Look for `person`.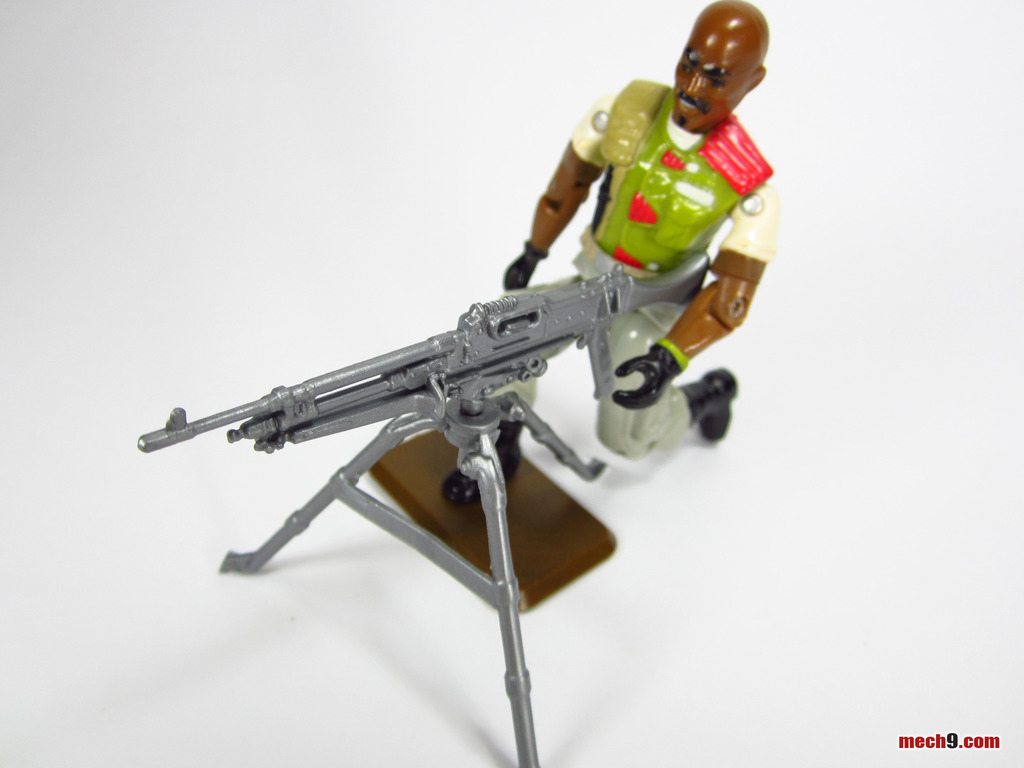
Found: l=412, t=2, r=781, b=510.
